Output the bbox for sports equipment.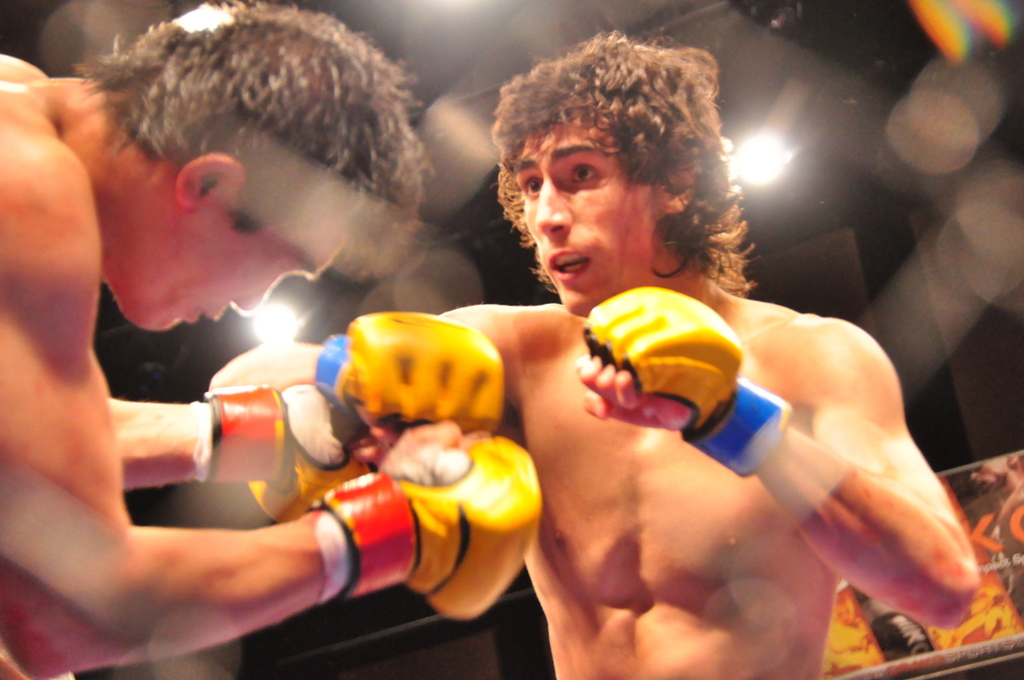
pyautogui.locateOnScreen(583, 283, 794, 479).
